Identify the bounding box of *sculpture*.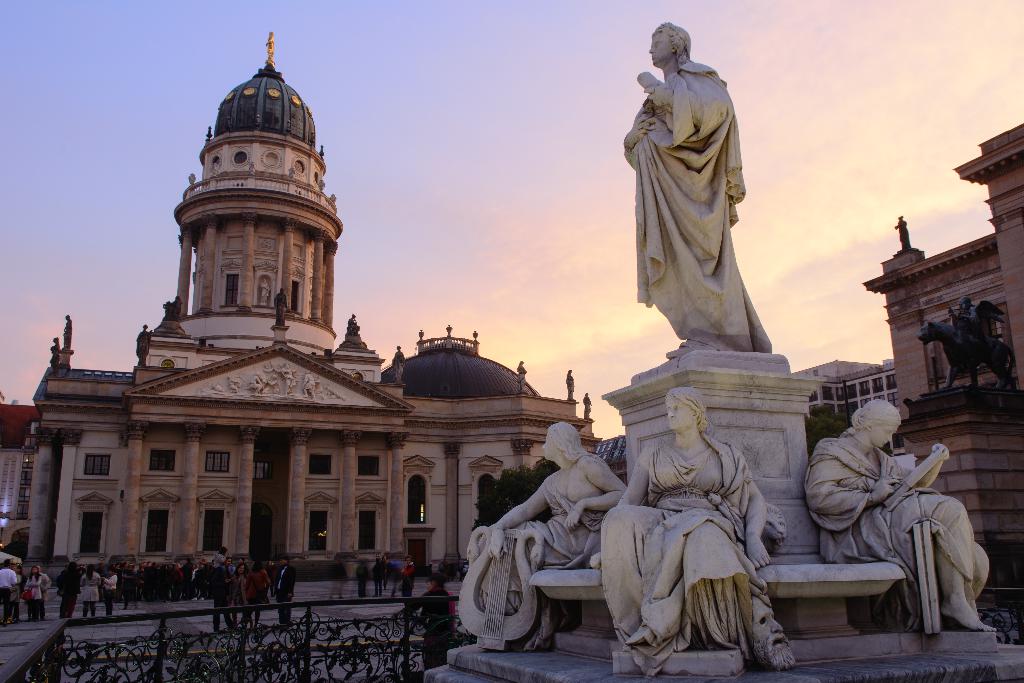
{"left": 563, "top": 366, "right": 580, "bottom": 401}.
